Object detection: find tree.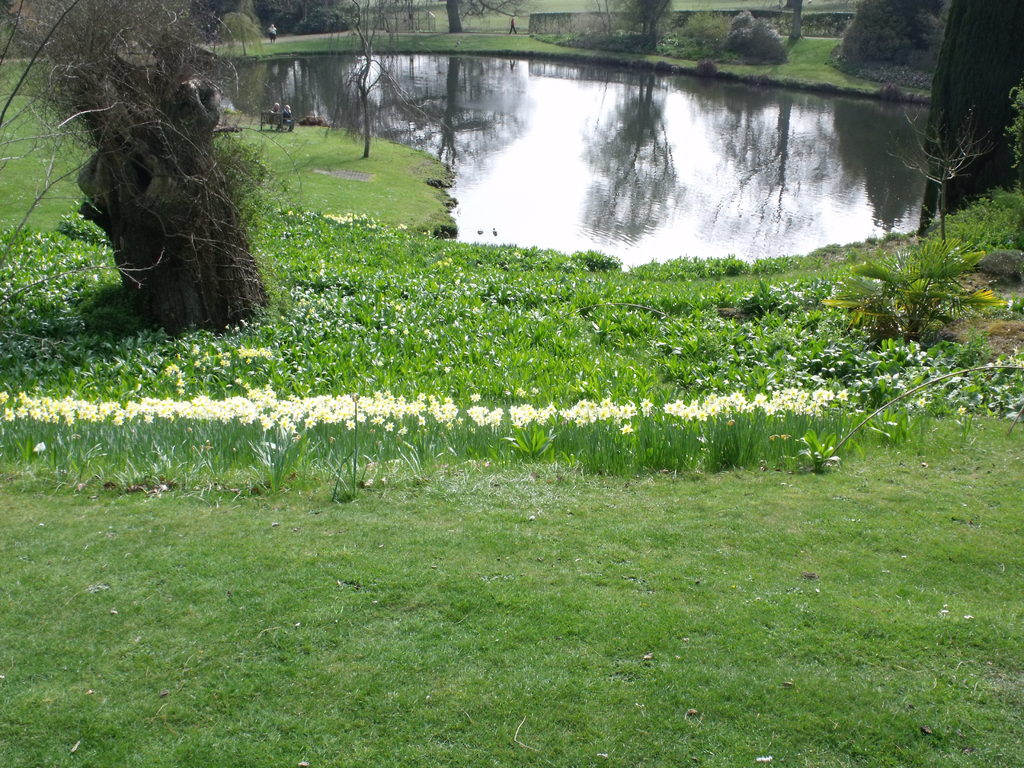
{"x1": 920, "y1": 0, "x2": 1023, "y2": 225}.
